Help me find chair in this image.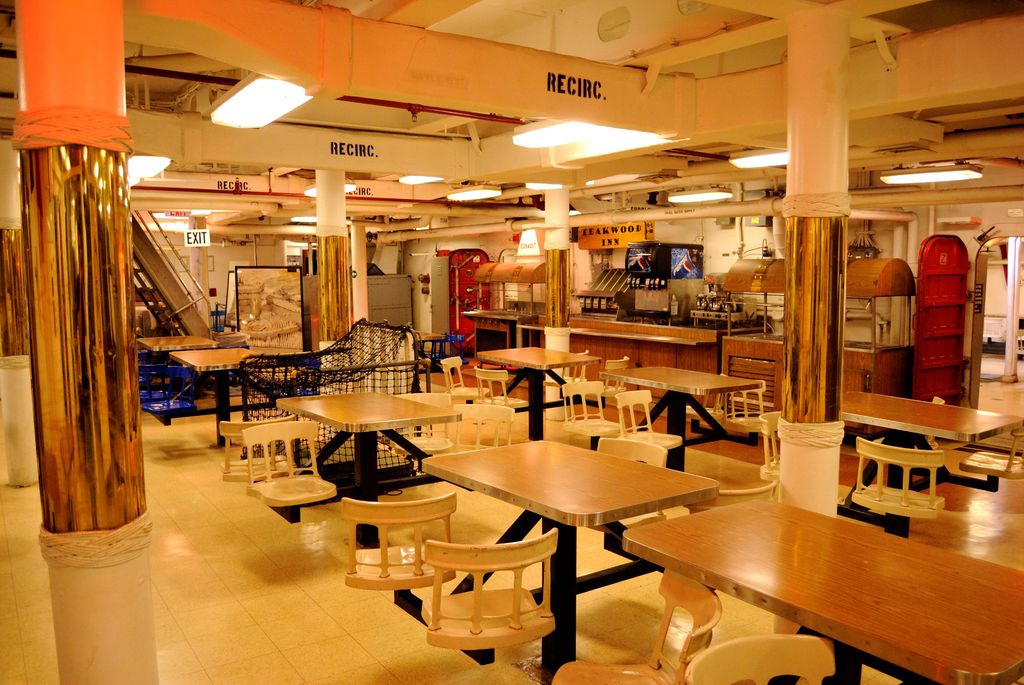
Found it: Rect(685, 629, 834, 684).
